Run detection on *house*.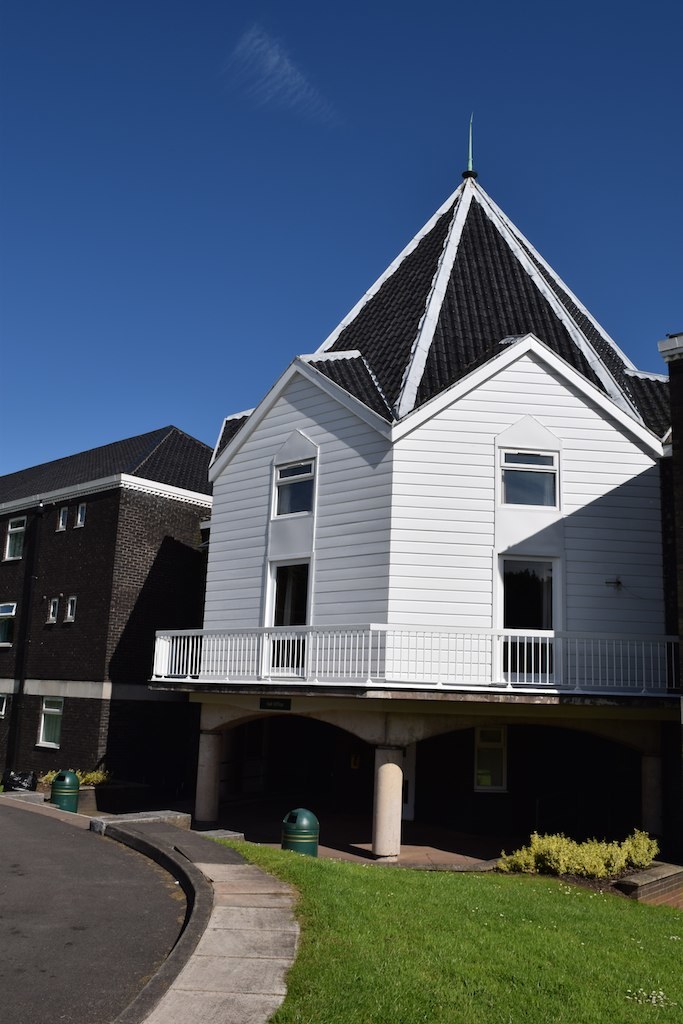
Result: box=[0, 426, 219, 815].
